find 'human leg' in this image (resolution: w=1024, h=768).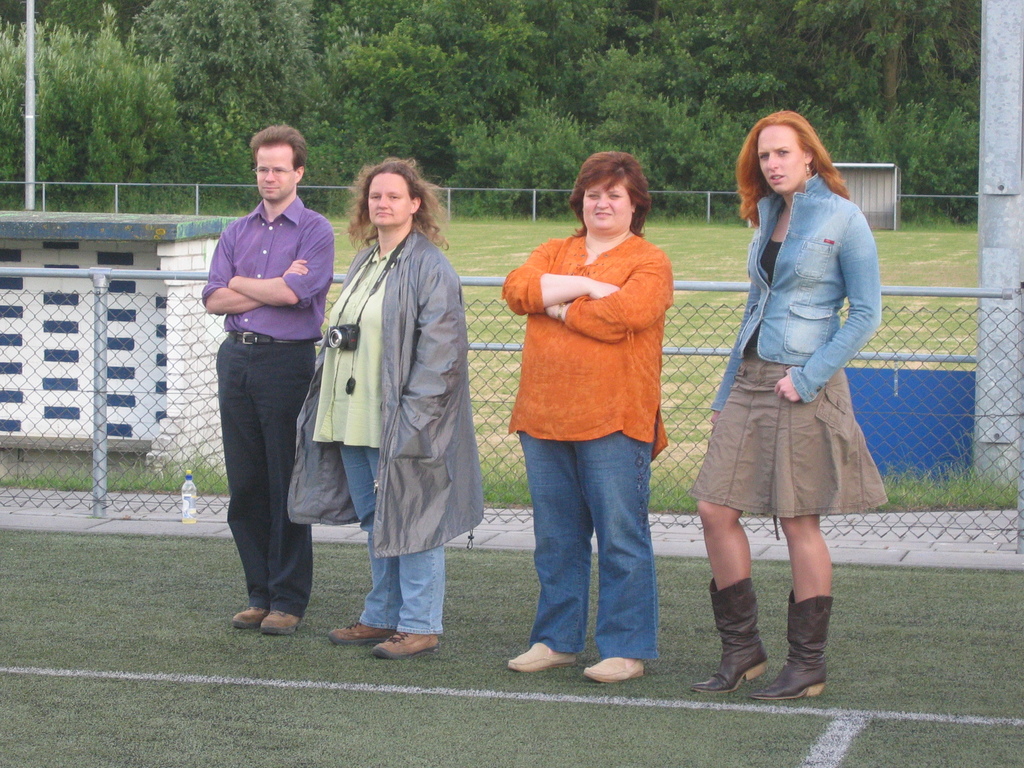
{"left": 753, "top": 509, "right": 834, "bottom": 696}.
